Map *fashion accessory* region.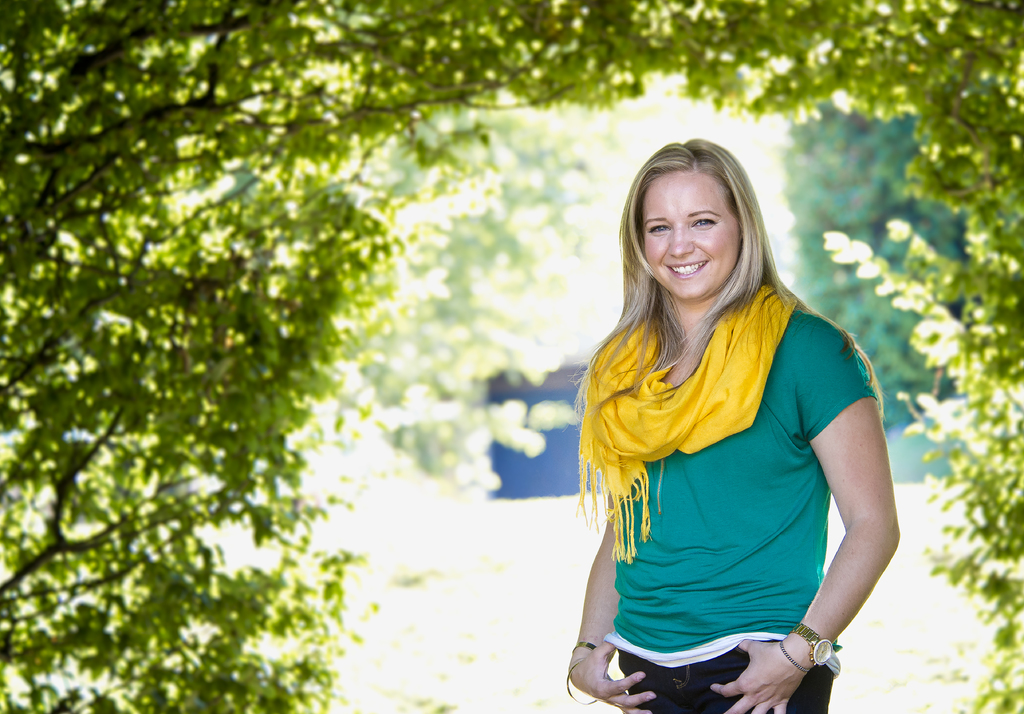
Mapped to bbox=(788, 622, 834, 672).
